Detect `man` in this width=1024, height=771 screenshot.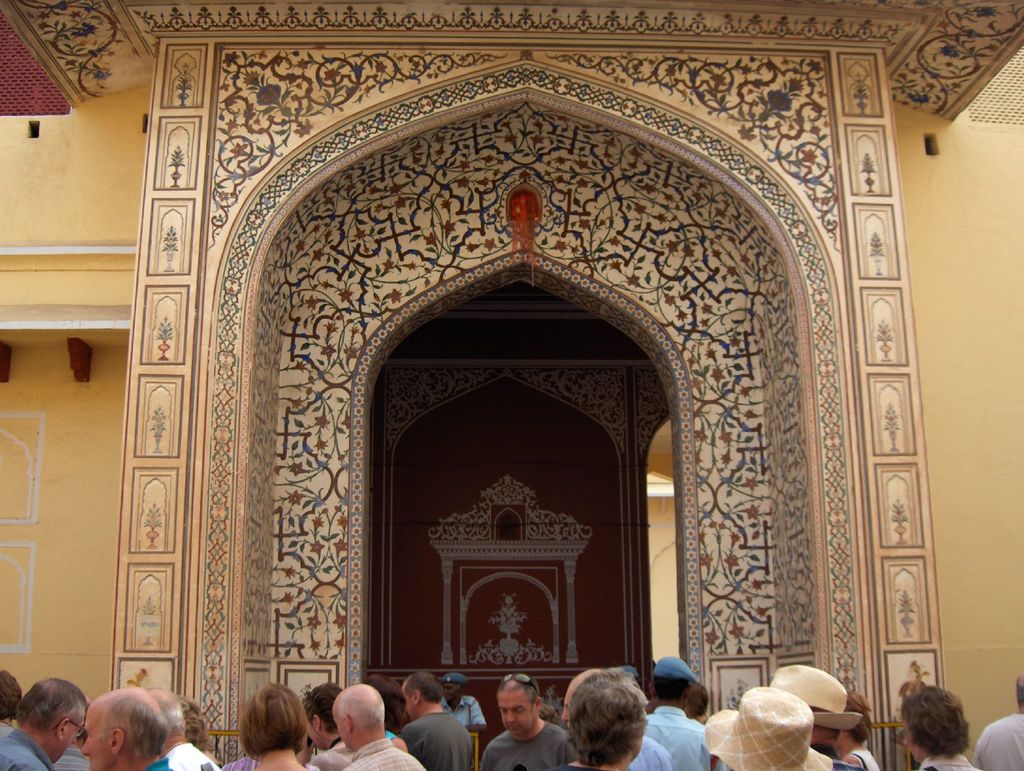
Detection: x1=76 y1=682 x2=180 y2=764.
